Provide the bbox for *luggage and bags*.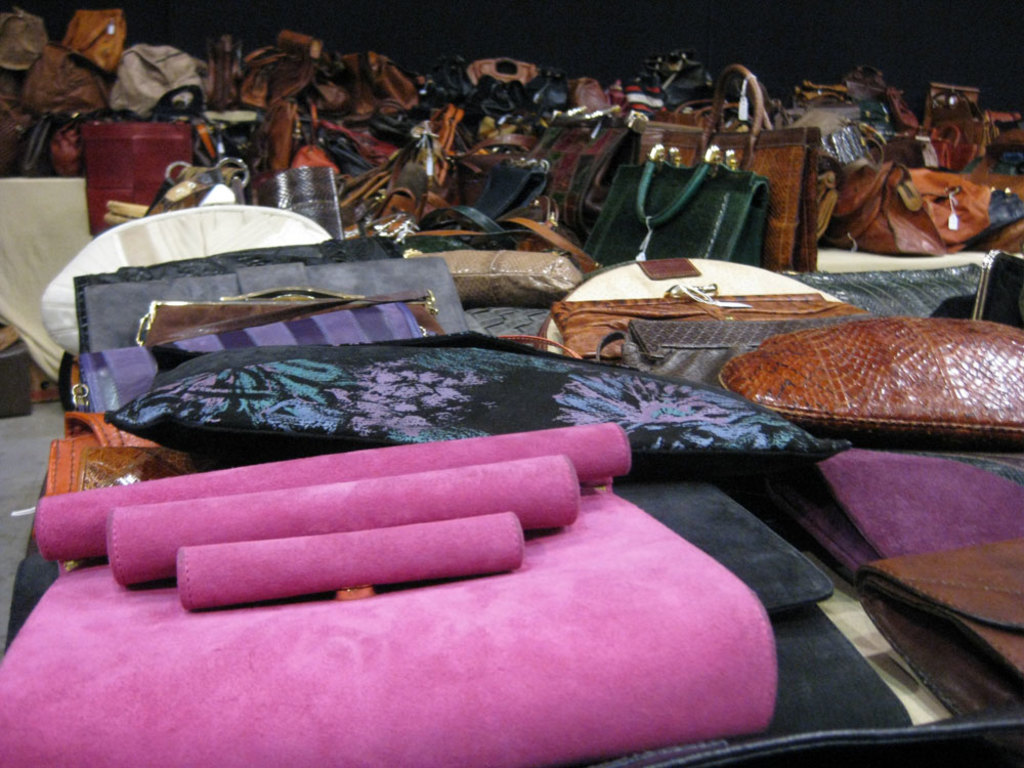
detection(577, 154, 773, 262).
